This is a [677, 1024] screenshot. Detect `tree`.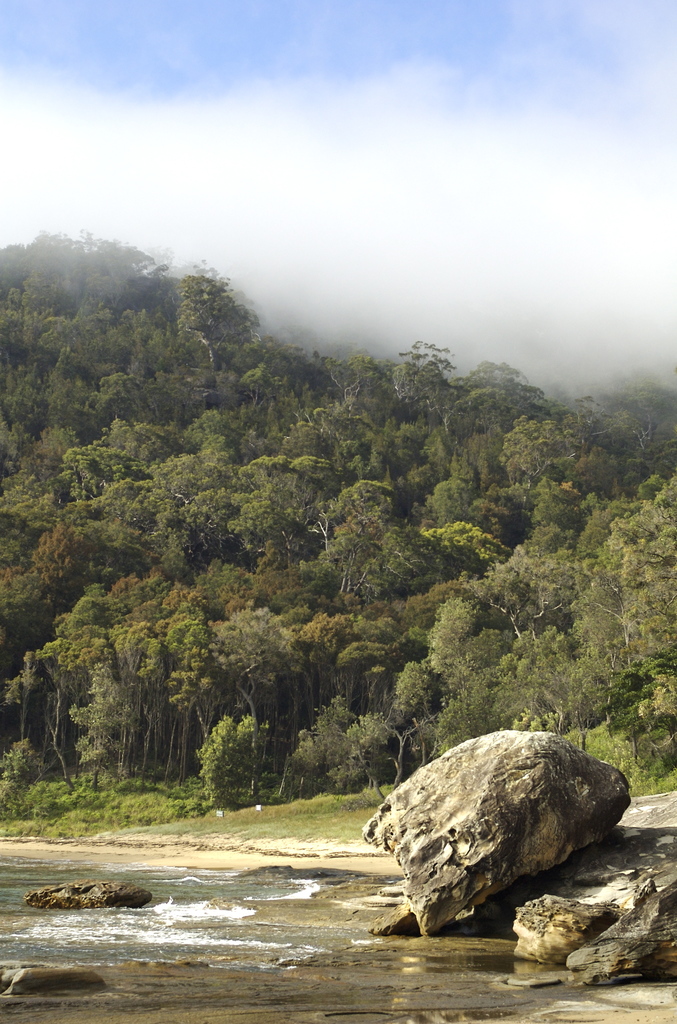
{"x1": 595, "y1": 648, "x2": 676, "y2": 776}.
